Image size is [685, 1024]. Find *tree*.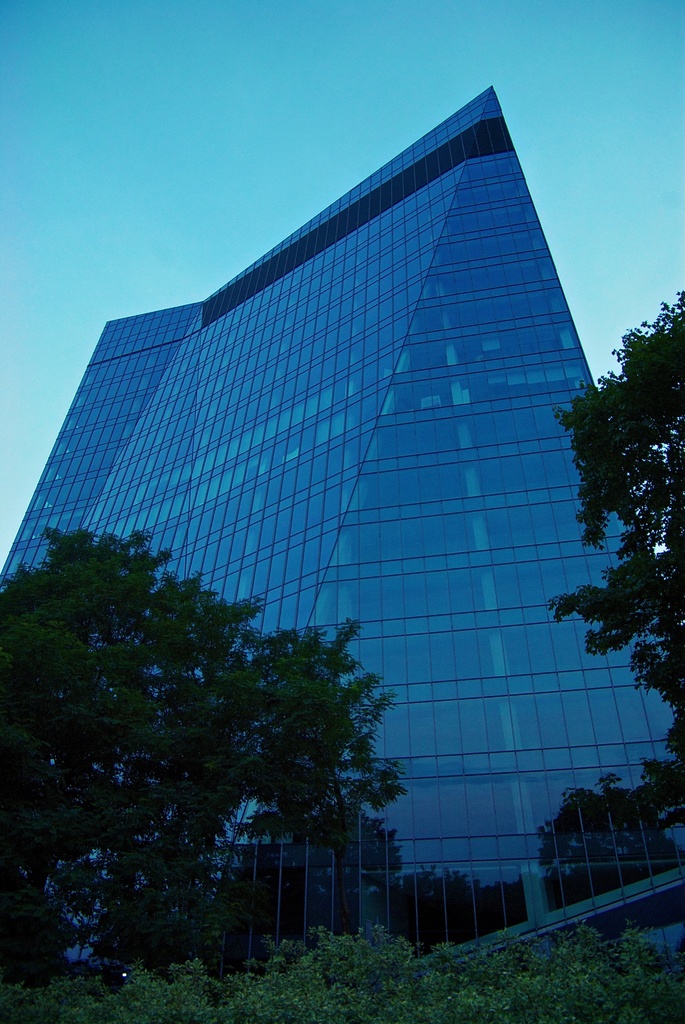
crop(0, 515, 417, 962).
